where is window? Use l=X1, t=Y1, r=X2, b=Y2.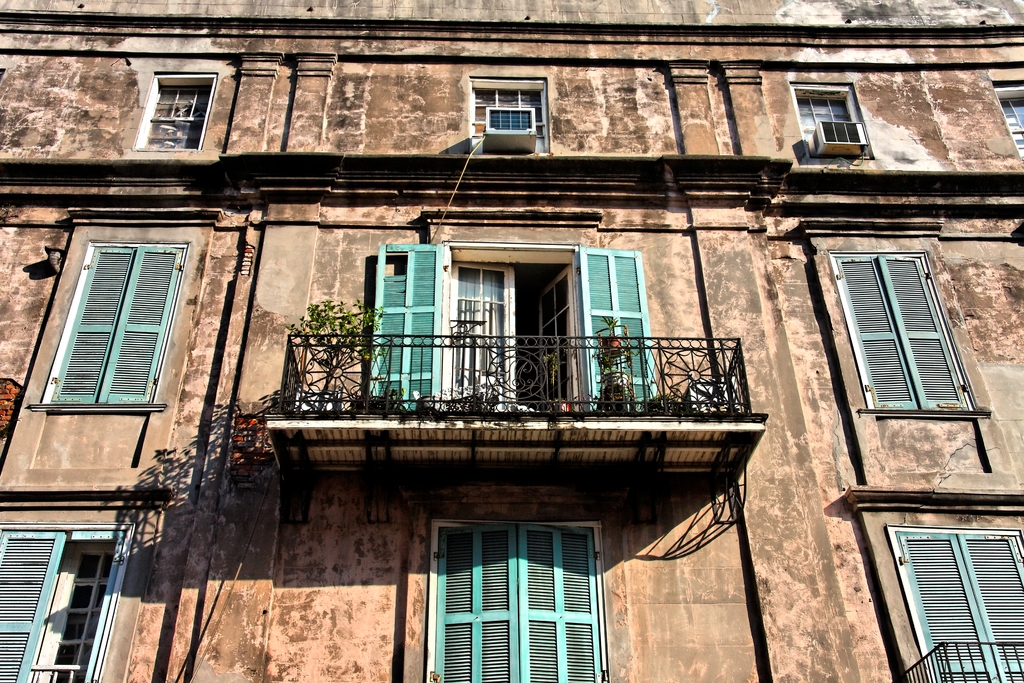
l=42, t=242, r=189, b=404.
